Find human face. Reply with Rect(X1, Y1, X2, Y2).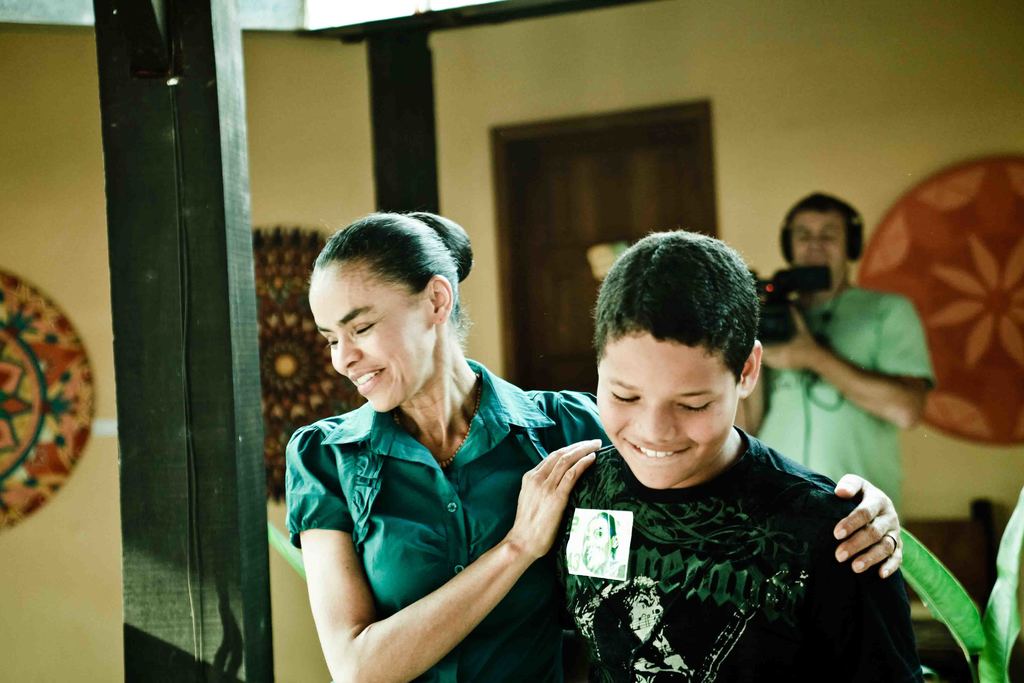
Rect(788, 209, 848, 276).
